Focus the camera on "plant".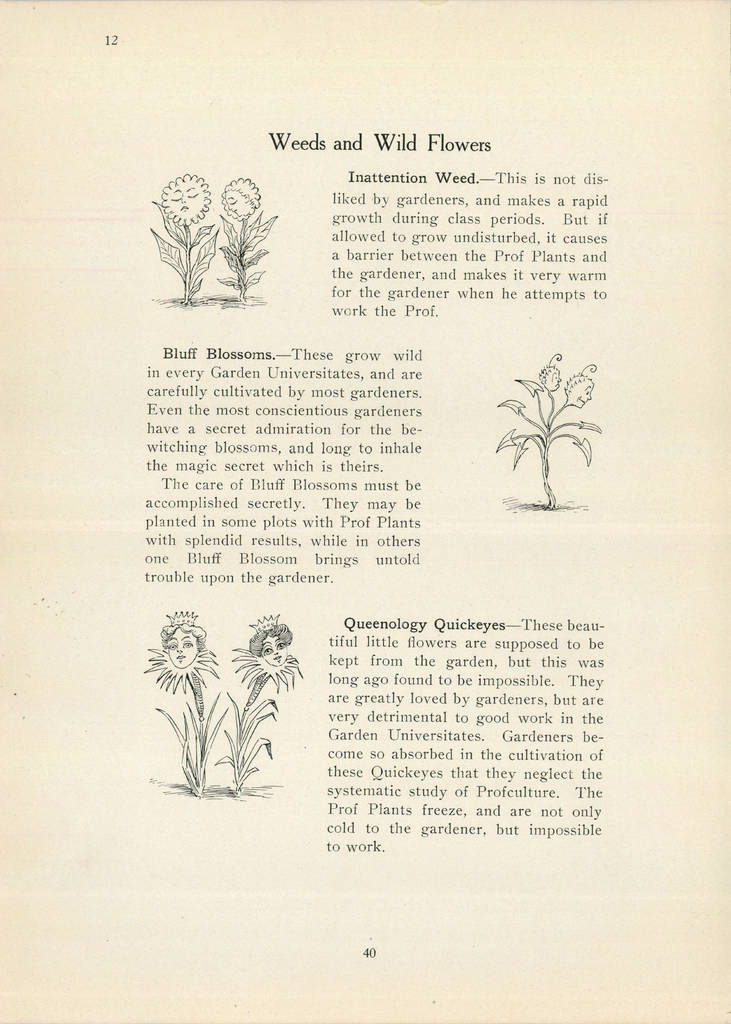
Focus region: bbox=(490, 355, 602, 504).
